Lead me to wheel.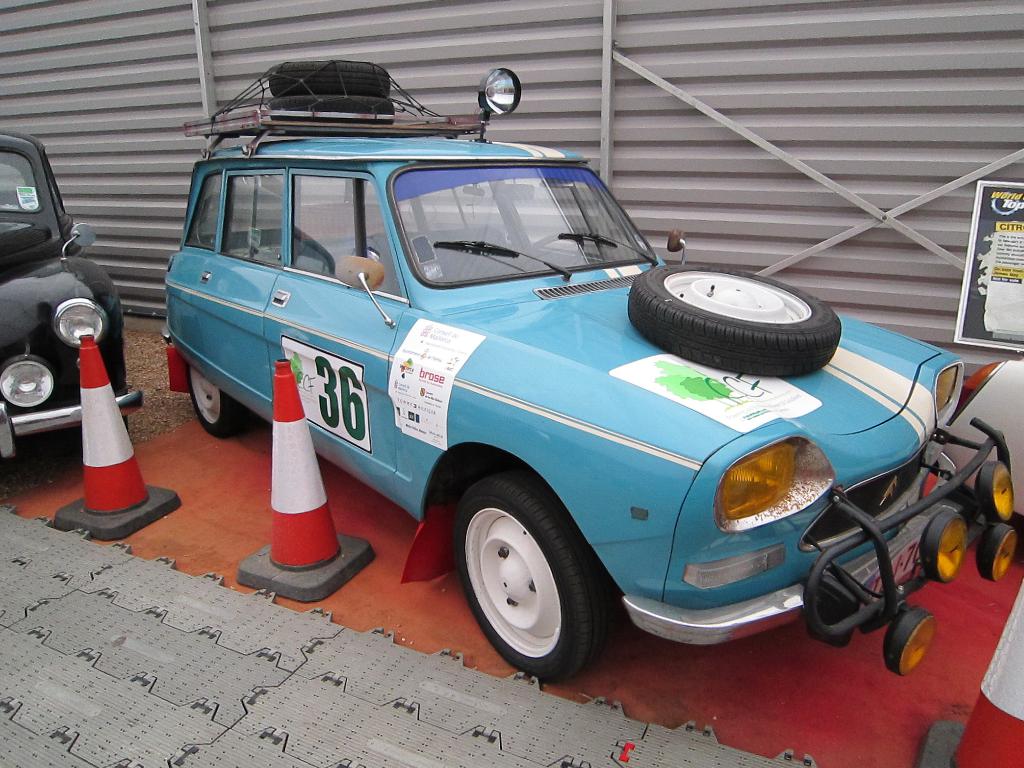
Lead to 448:482:605:674.
